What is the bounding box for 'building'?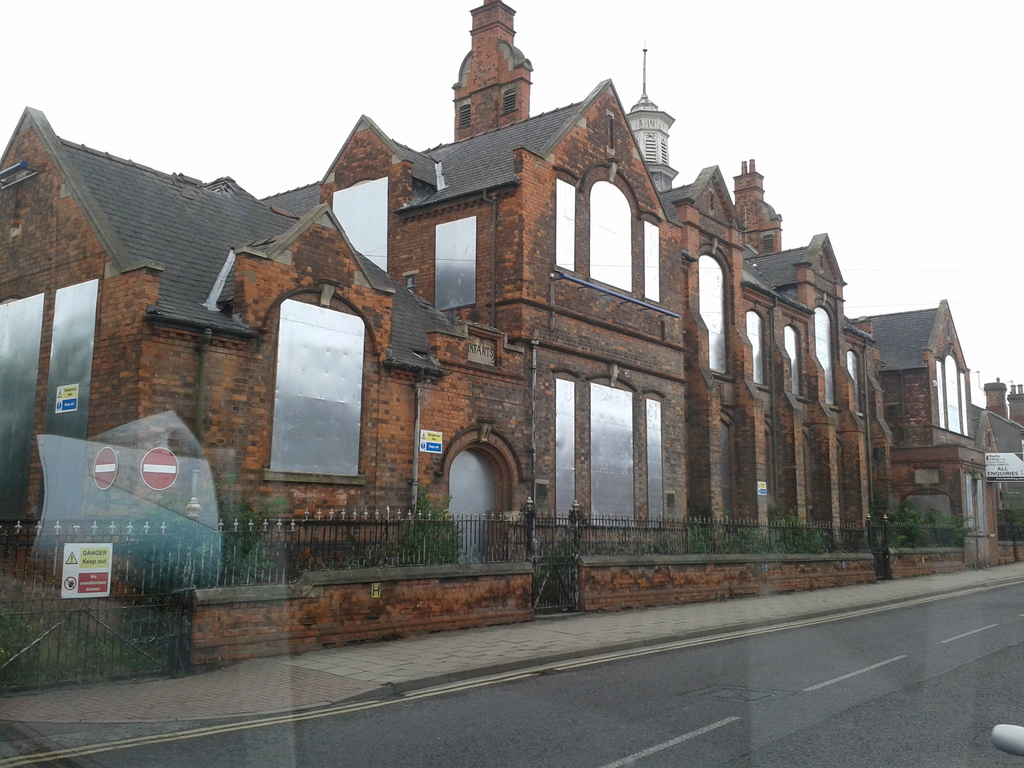
left=0, top=0, right=1023, bottom=610.
